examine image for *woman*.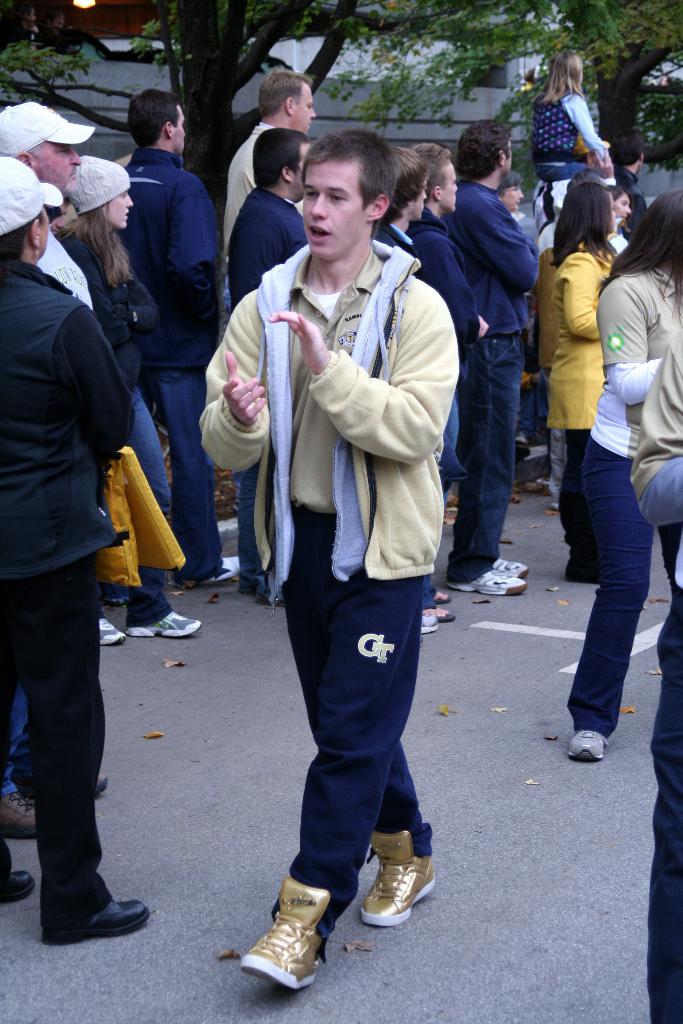
Examination result: 547, 183, 616, 582.
